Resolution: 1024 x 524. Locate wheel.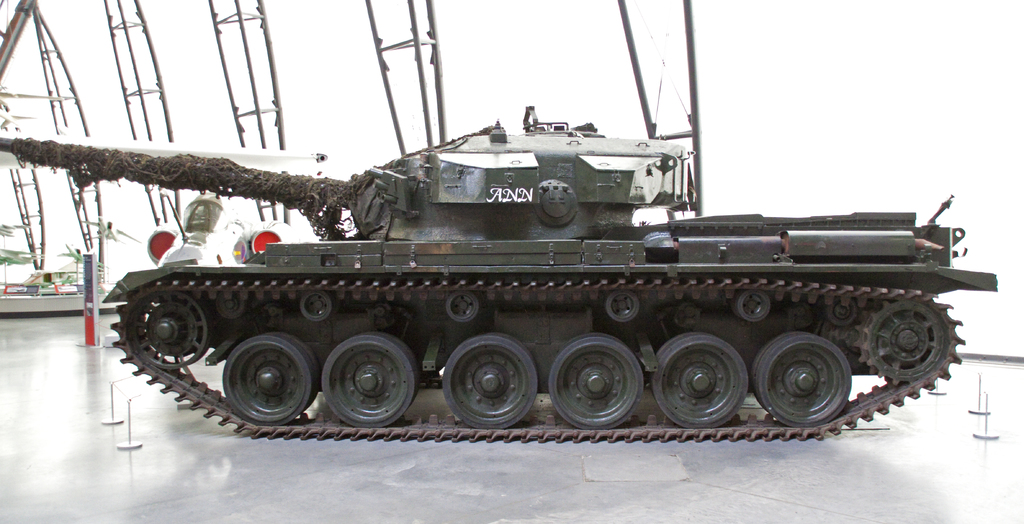
Rect(548, 335, 646, 430).
